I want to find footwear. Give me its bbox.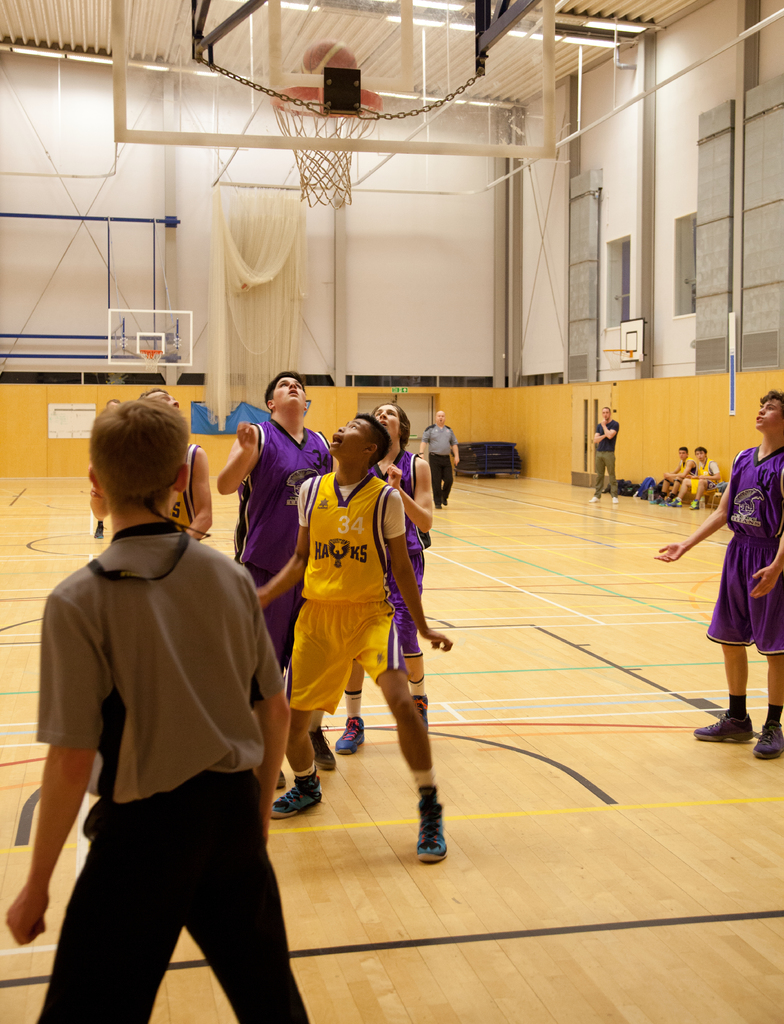
pyautogui.locateOnScreen(432, 497, 441, 511).
